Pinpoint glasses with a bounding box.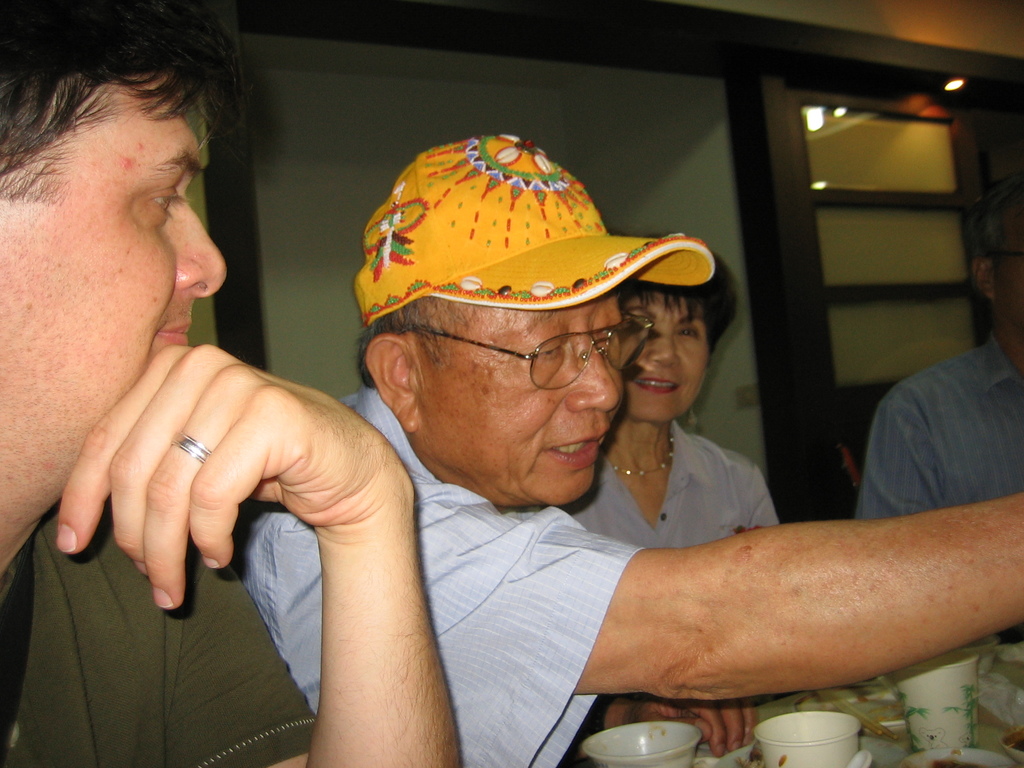
<region>377, 316, 678, 405</region>.
